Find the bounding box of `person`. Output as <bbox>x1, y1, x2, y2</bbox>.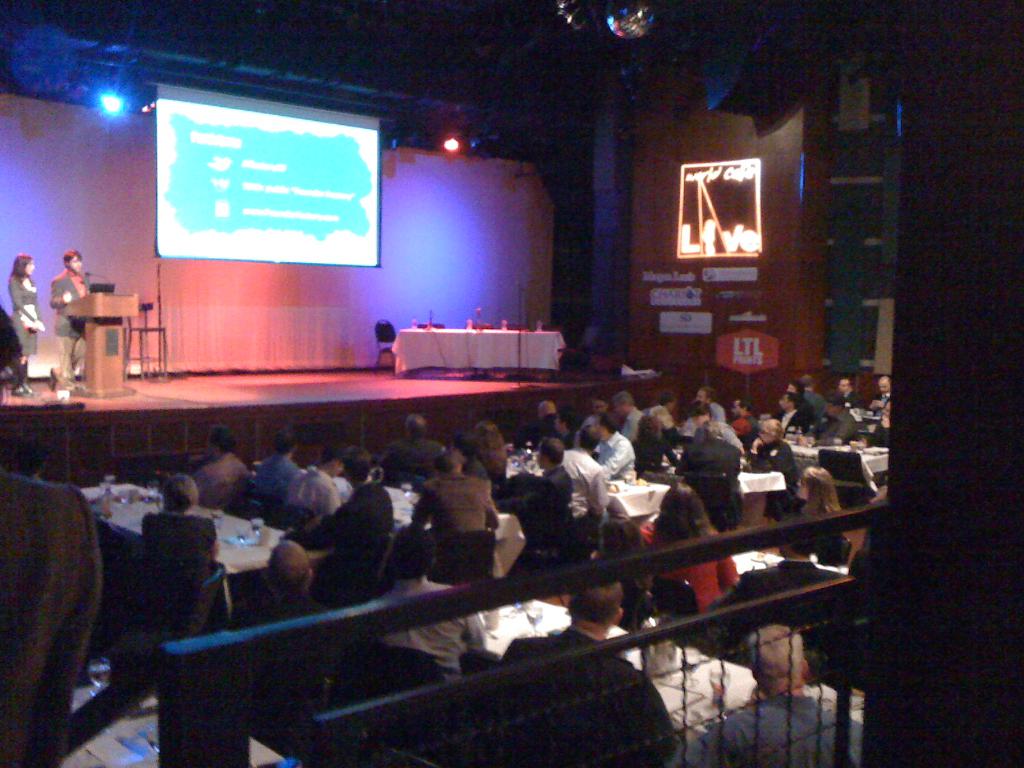
<bbox>625, 487, 720, 601</bbox>.
